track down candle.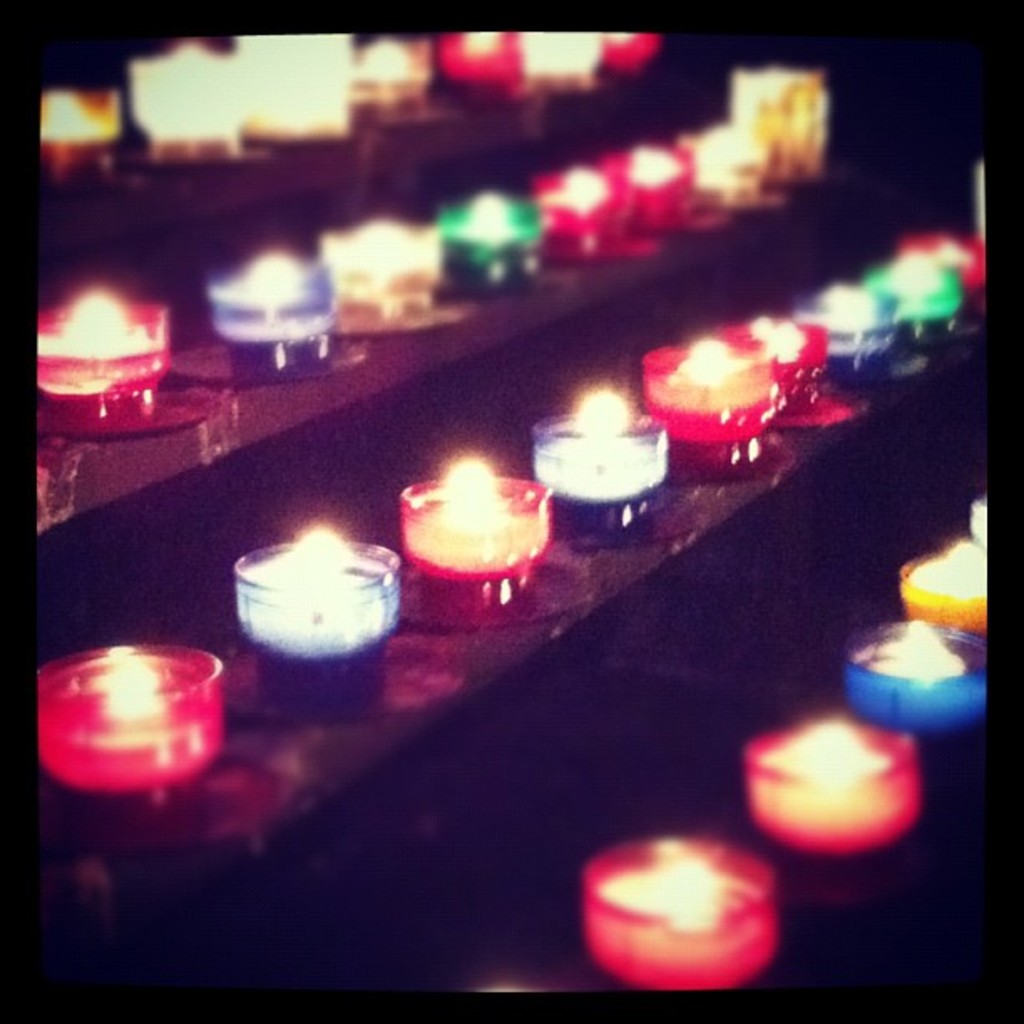
Tracked to 845,622,1002,723.
